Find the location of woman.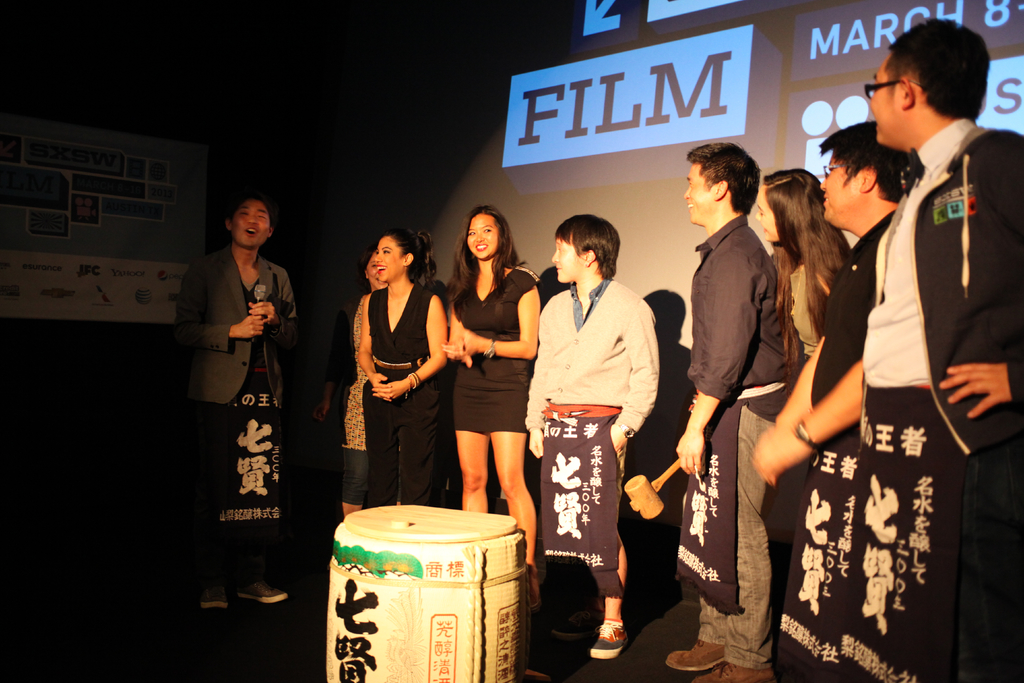
Location: bbox=[353, 226, 454, 513].
